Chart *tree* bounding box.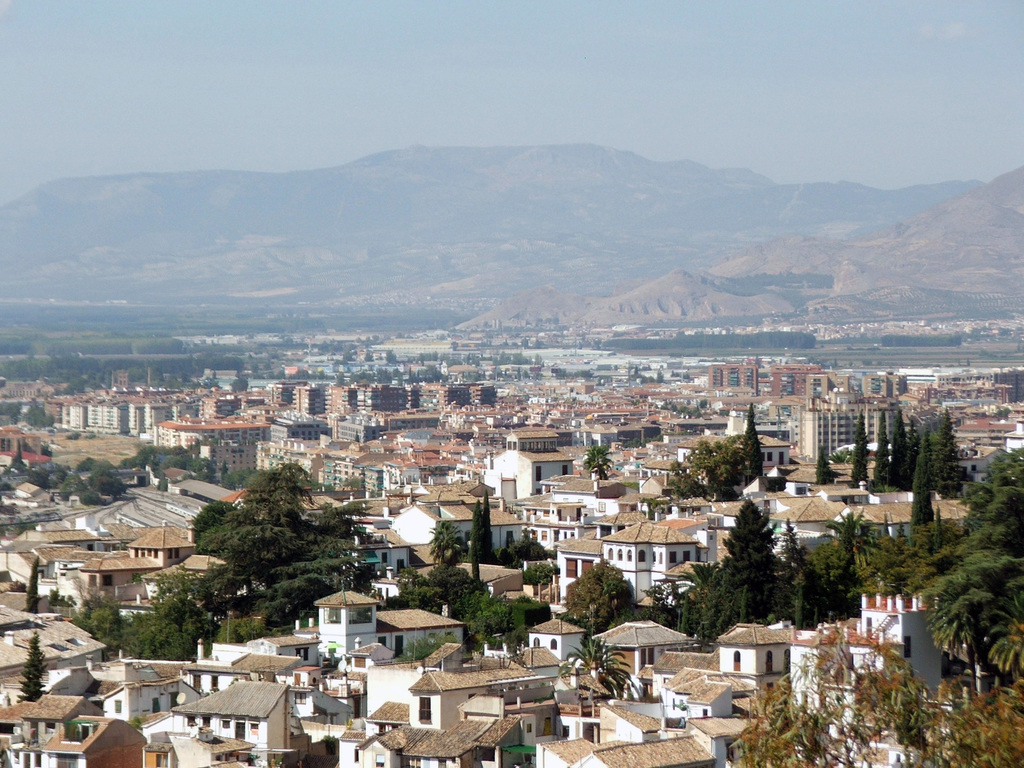
Charted: l=558, t=562, r=641, b=635.
